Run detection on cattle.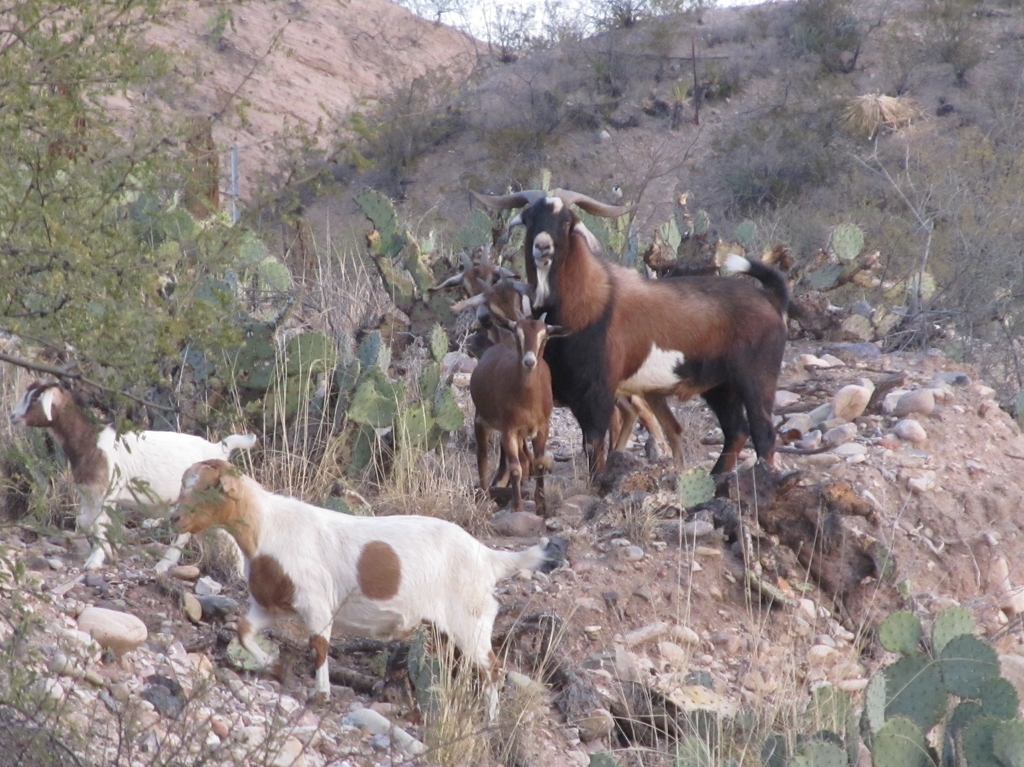
Result: [500,196,790,511].
